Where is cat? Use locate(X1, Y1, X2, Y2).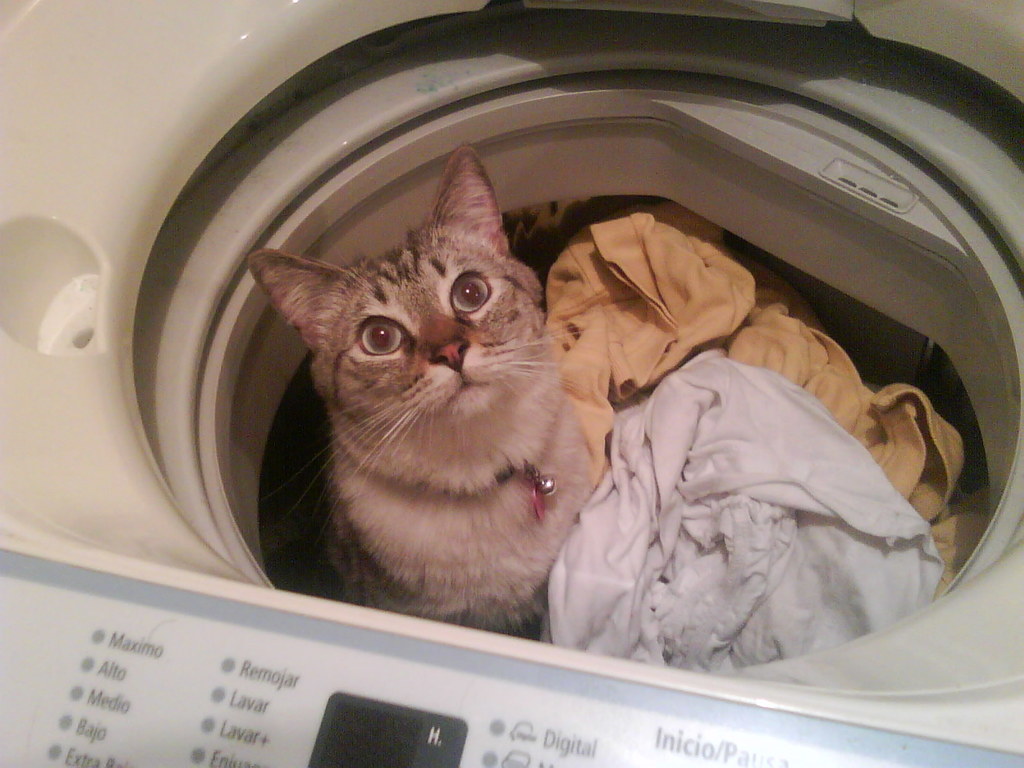
locate(242, 144, 607, 637).
